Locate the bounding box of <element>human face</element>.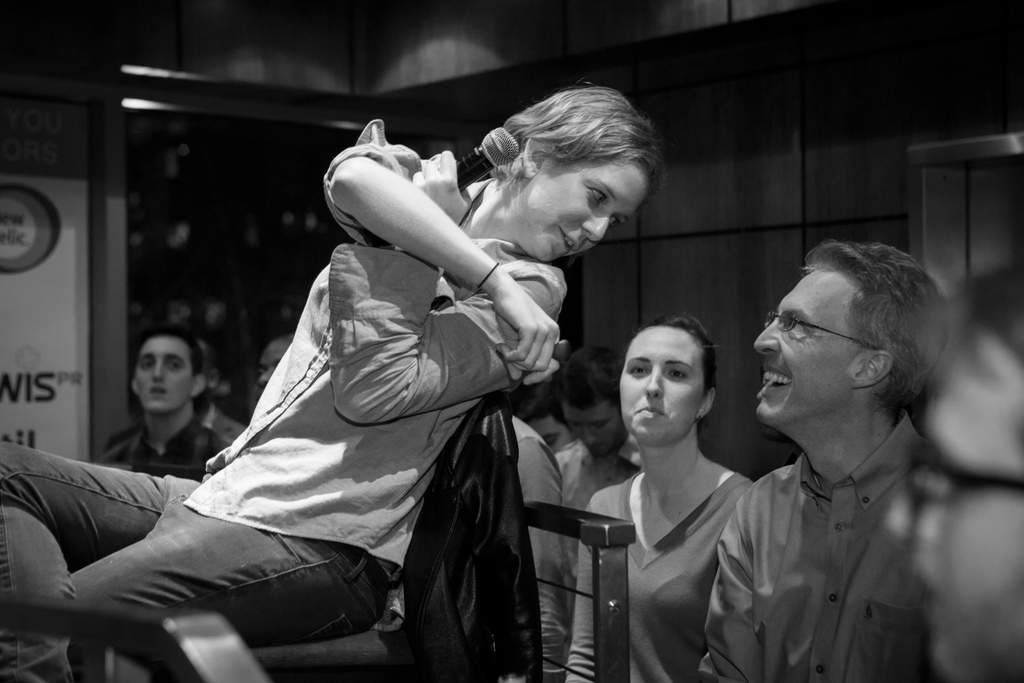
Bounding box: [left=259, top=335, right=291, bottom=385].
